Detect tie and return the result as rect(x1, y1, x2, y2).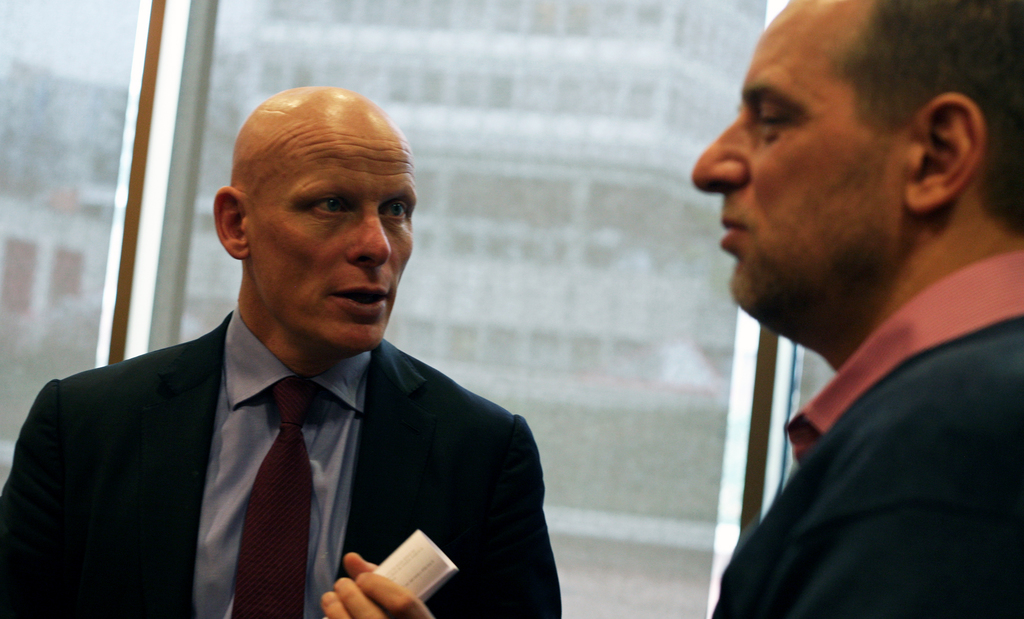
rect(231, 375, 322, 618).
